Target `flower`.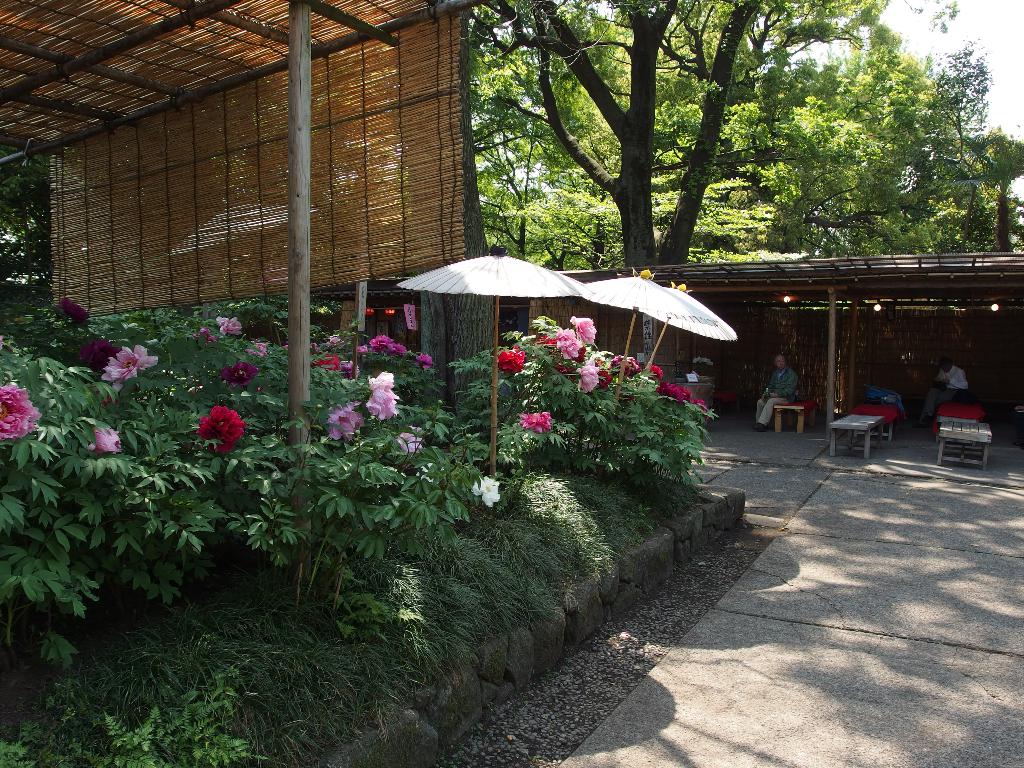
Target region: {"left": 472, "top": 475, "right": 501, "bottom": 505}.
